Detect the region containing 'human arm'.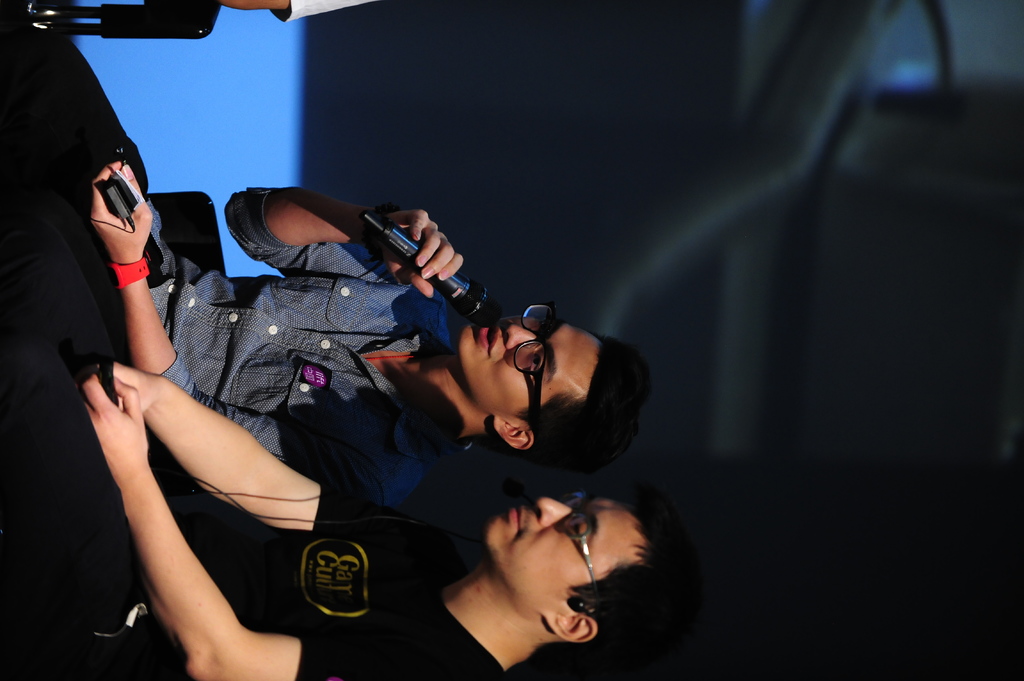
left=121, top=149, right=382, bottom=478.
